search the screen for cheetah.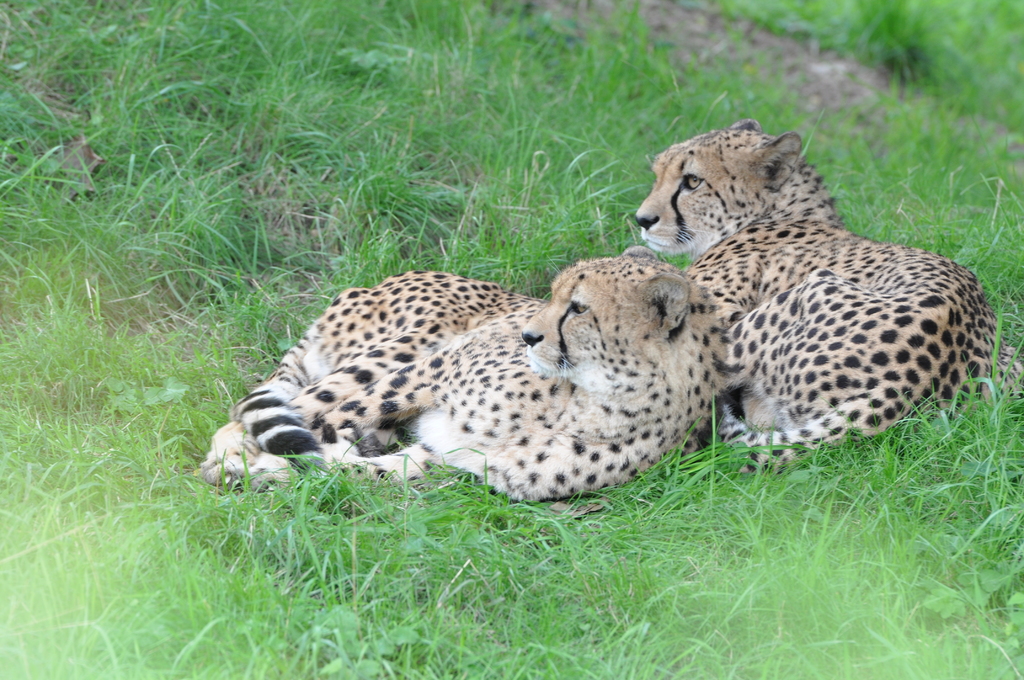
Found at (632,118,1023,471).
